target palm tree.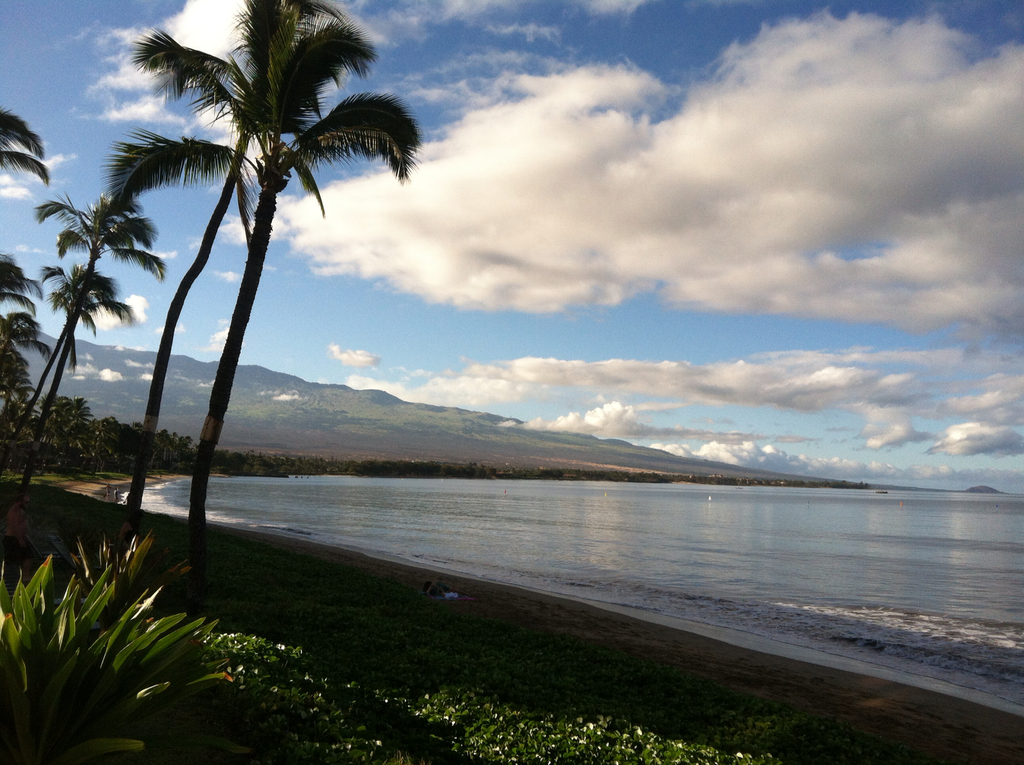
Target region: rect(90, 17, 398, 571).
